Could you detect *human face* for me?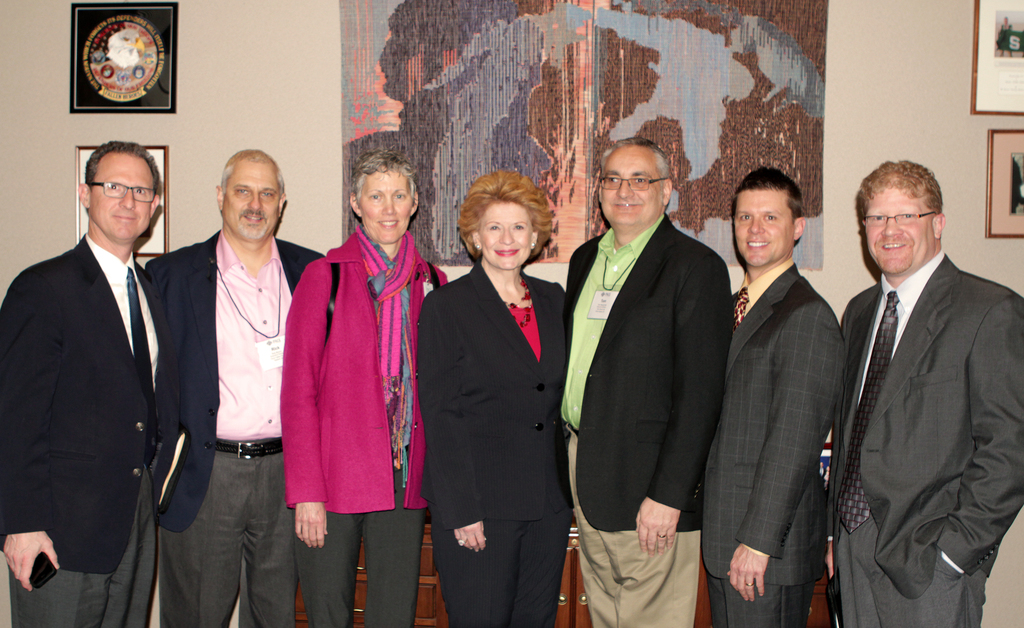
Detection result: rect(603, 146, 661, 226).
